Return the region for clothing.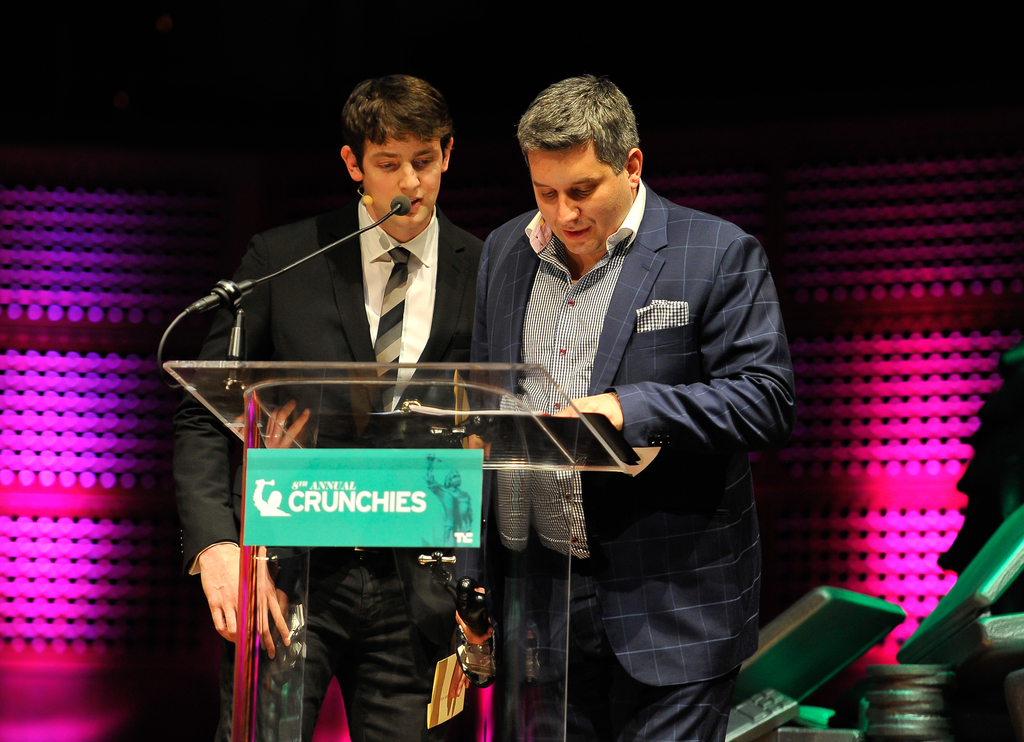
[left=472, top=173, right=796, bottom=741].
